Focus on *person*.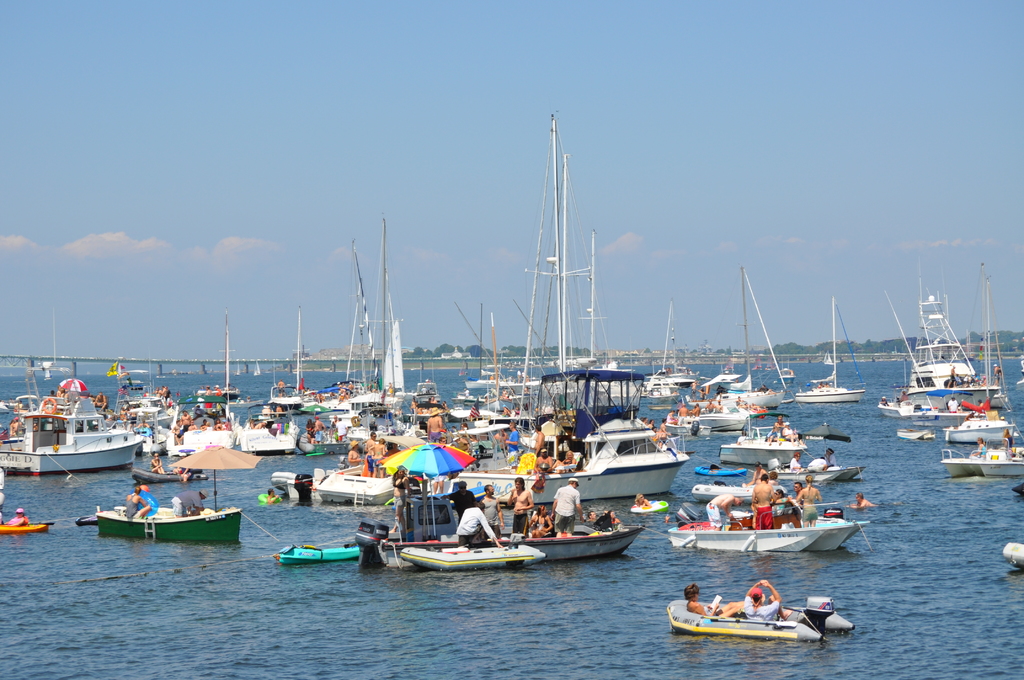
Focused at x1=173 y1=419 x2=184 y2=443.
